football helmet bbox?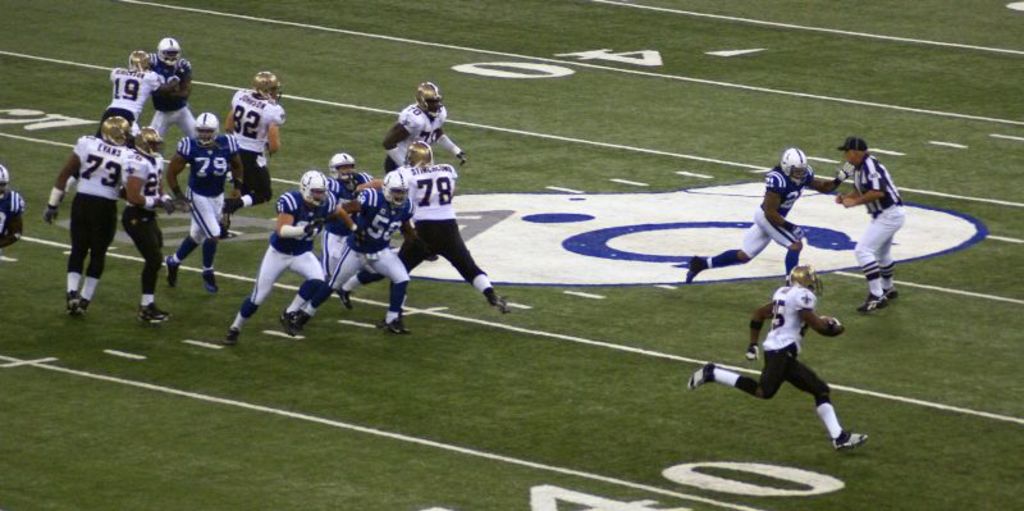
192/108/227/150
